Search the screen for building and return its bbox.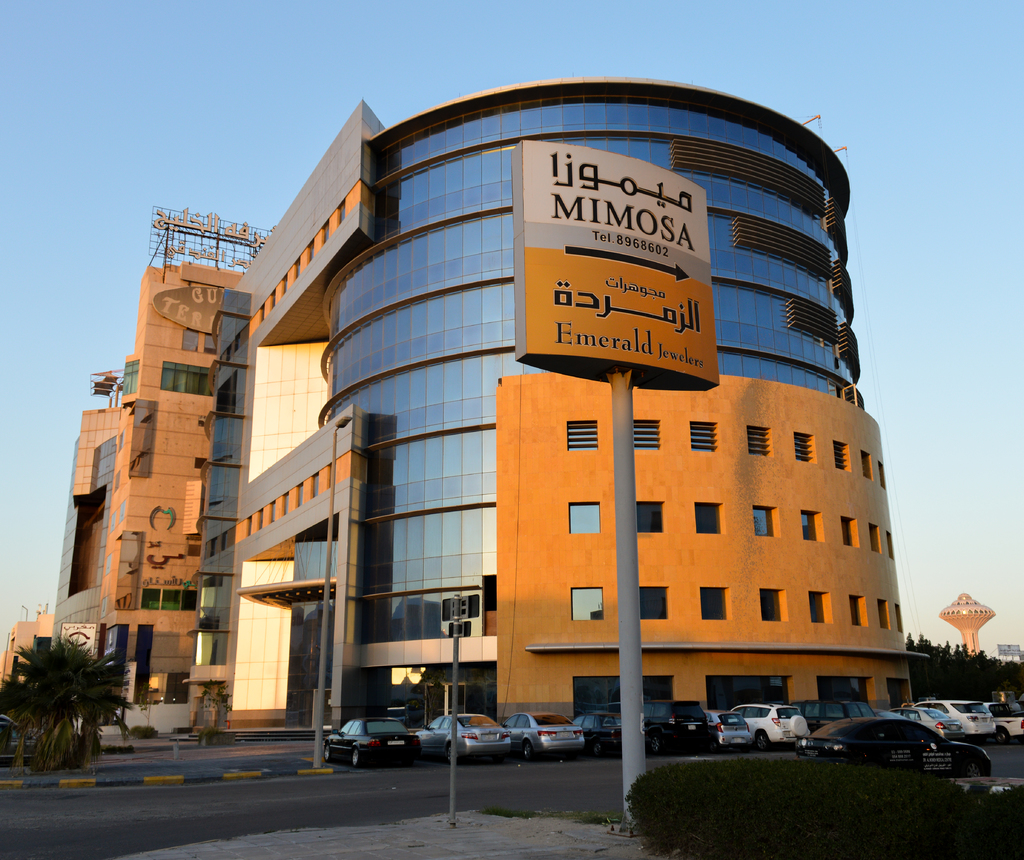
Found: 45 205 277 729.
